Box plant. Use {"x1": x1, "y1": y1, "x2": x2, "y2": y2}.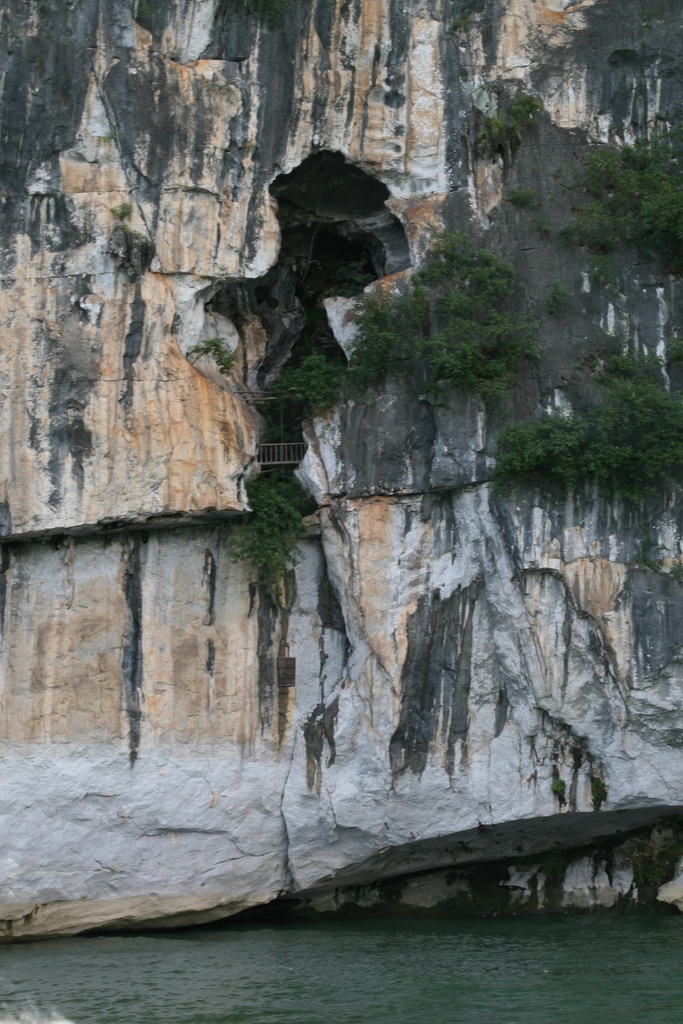
{"x1": 258, "y1": 222, "x2": 546, "y2": 401}.
